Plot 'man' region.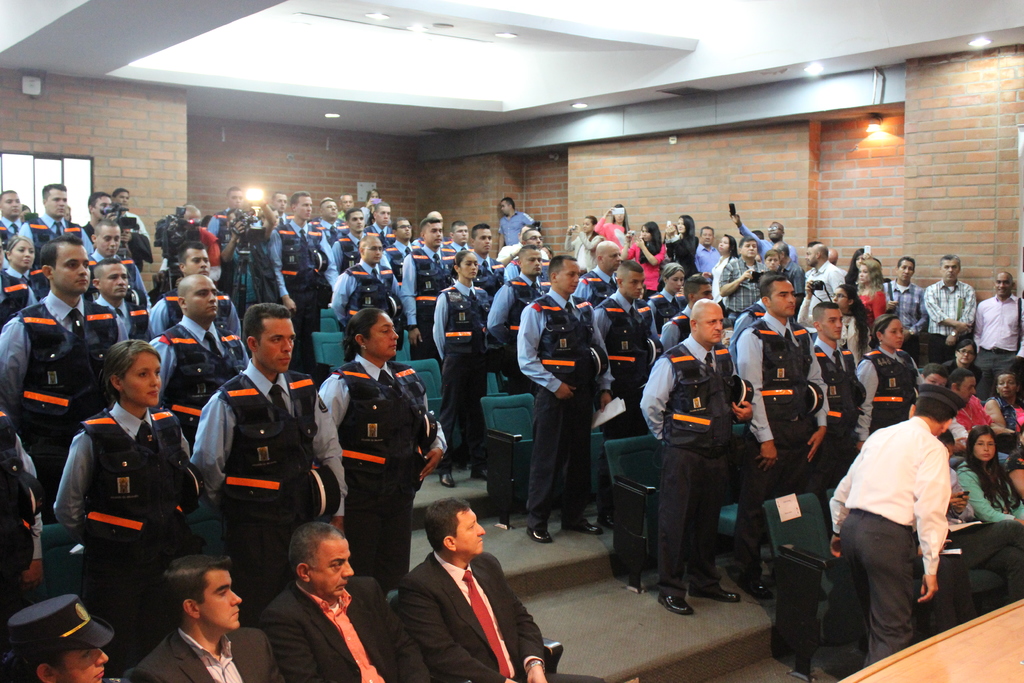
Plotted at [815,388,961,672].
